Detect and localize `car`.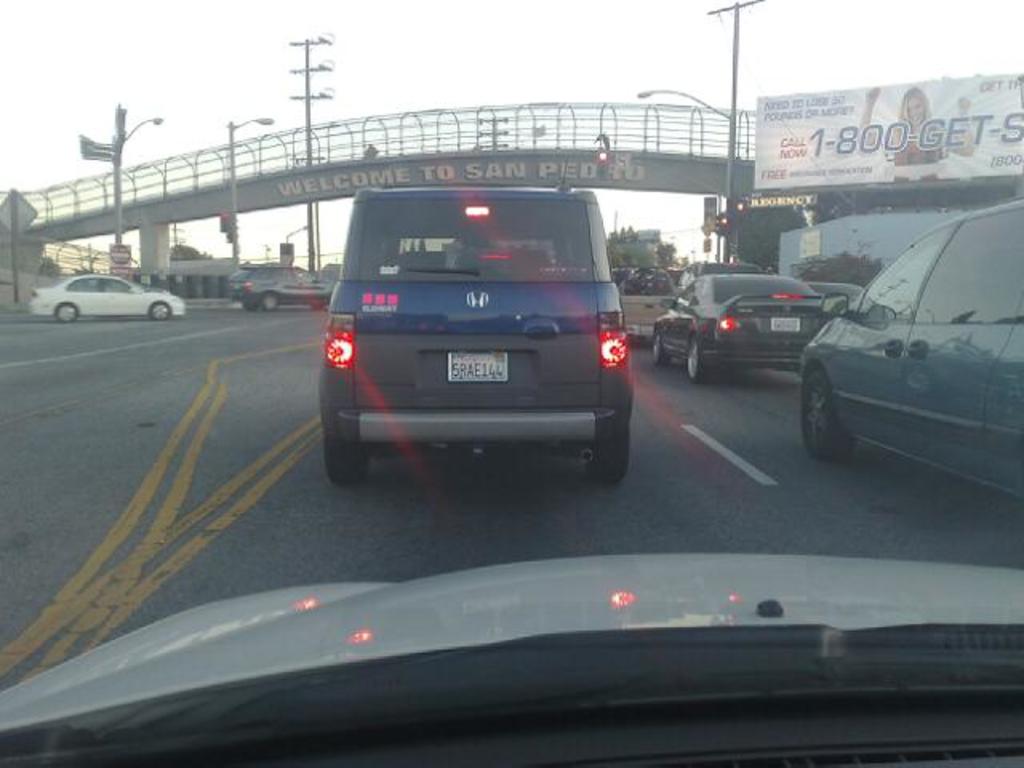
Localized at [x1=232, y1=261, x2=336, y2=307].
